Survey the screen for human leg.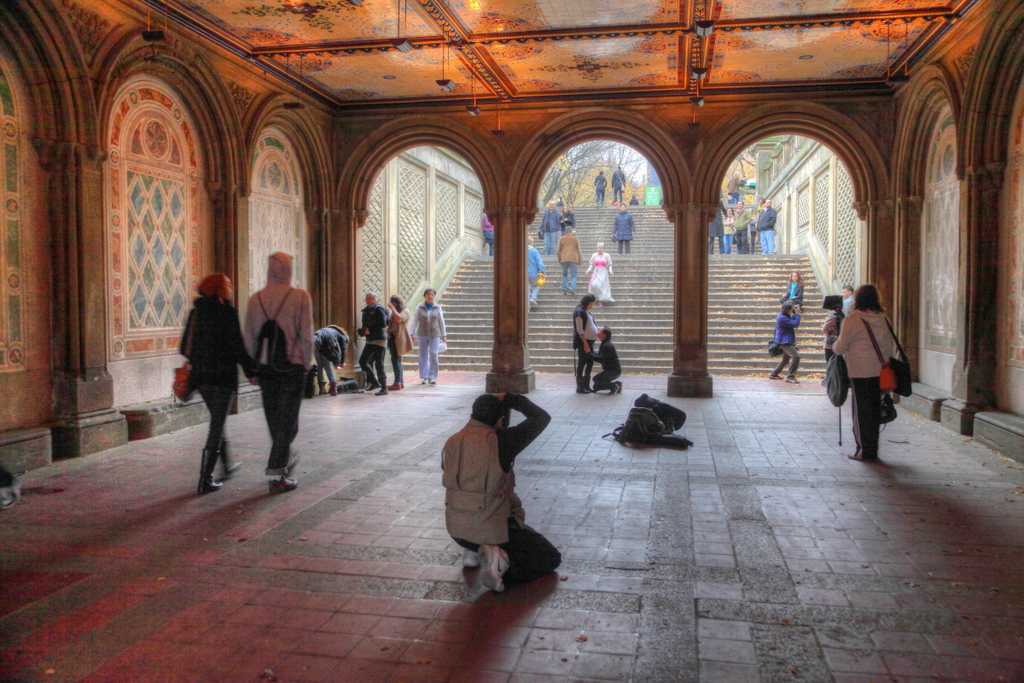
Survey found: rect(261, 361, 302, 491).
